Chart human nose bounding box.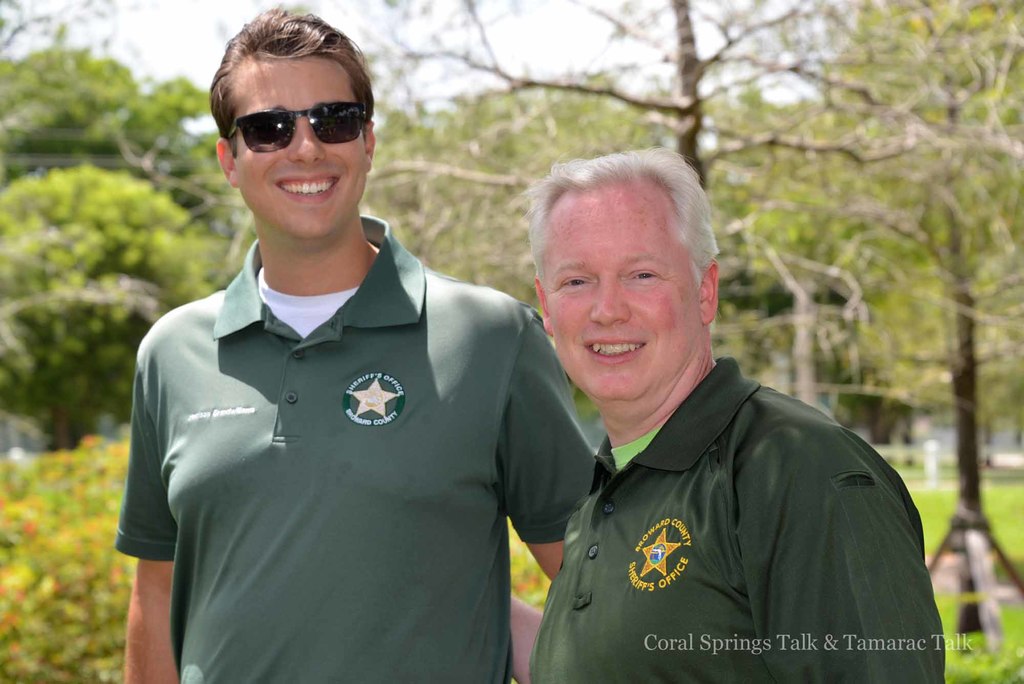
Charted: {"left": 590, "top": 275, "right": 632, "bottom": 331}.
